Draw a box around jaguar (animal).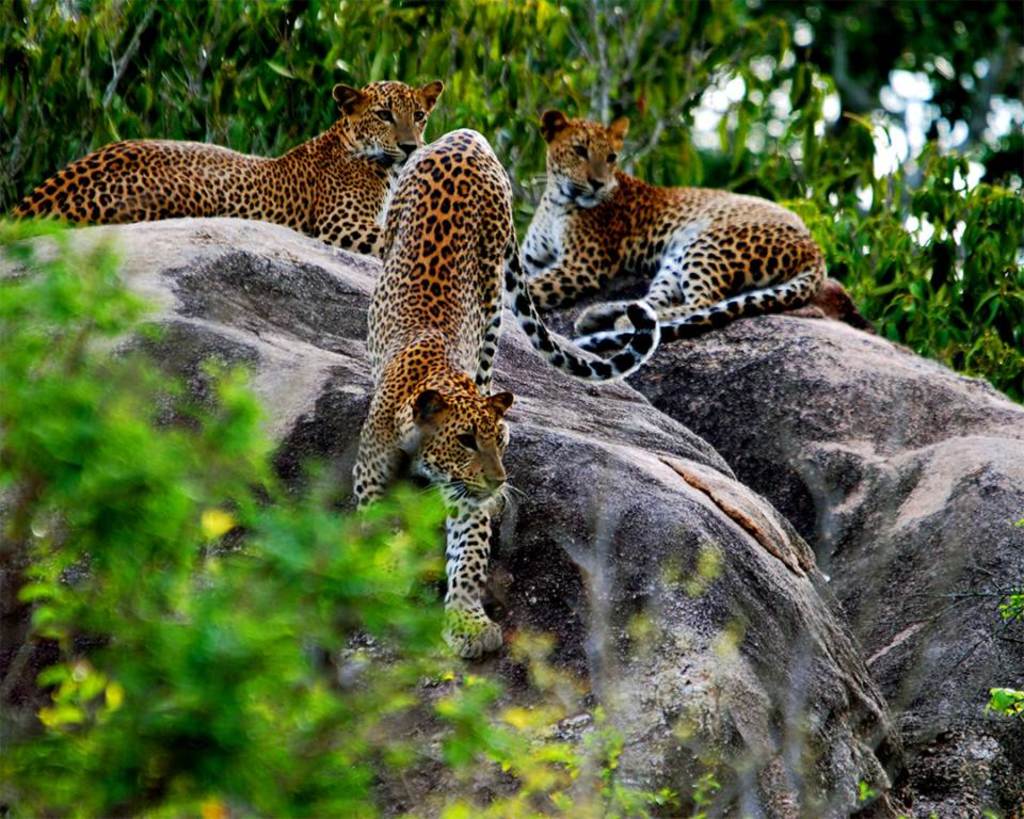
(left=348, top=125, right=656, bottom=661).
